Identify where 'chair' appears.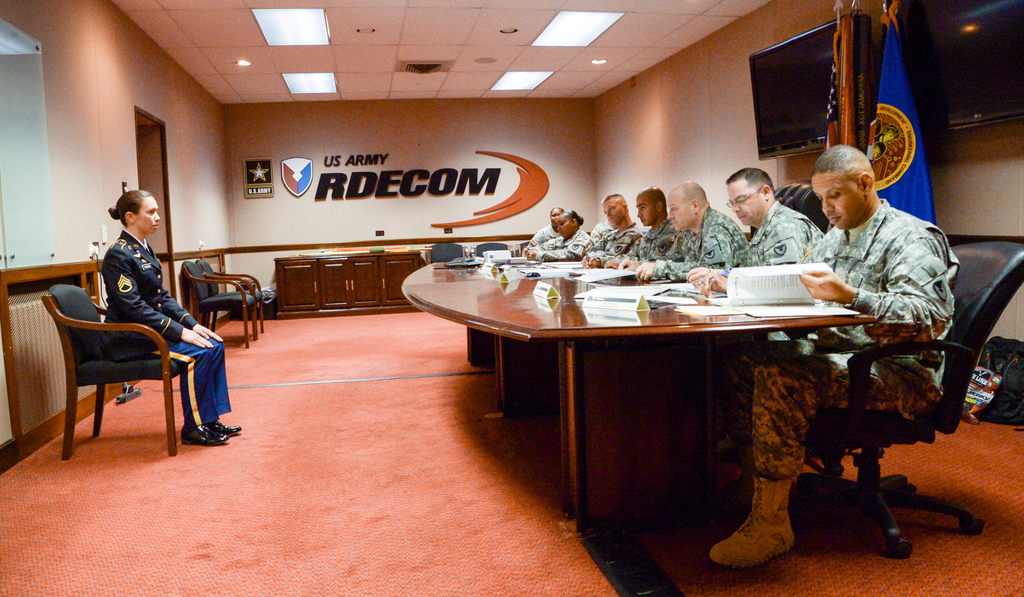
Appears at [x1=426, y1=237, x2=464, y2=263].
